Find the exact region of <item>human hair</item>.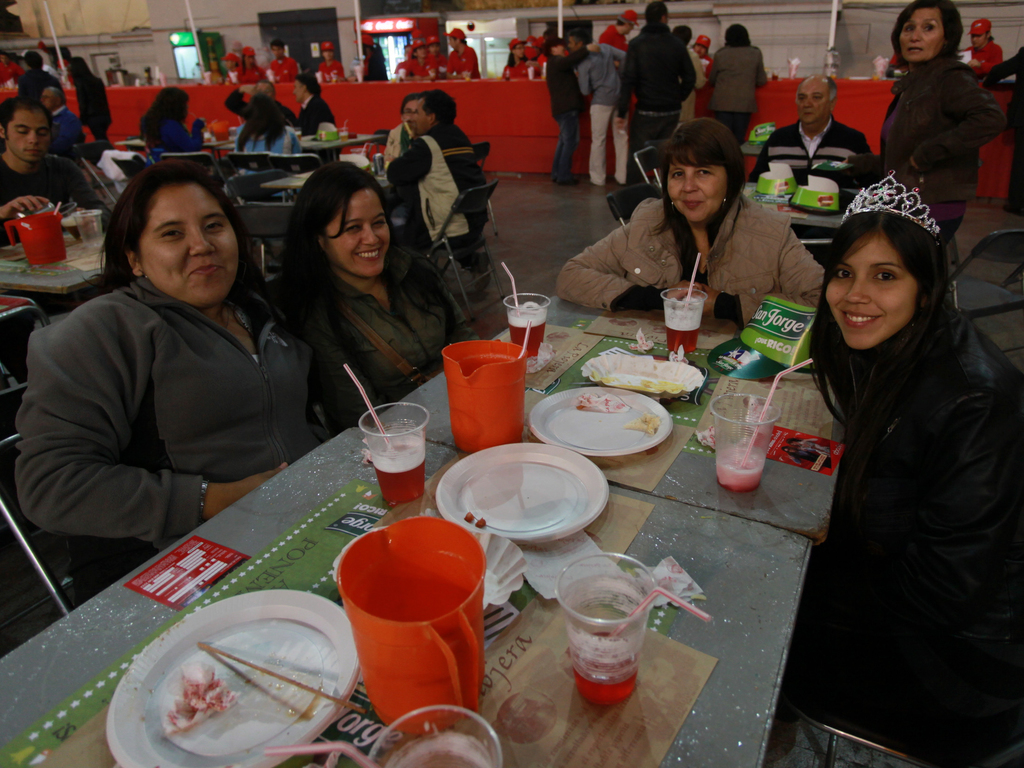
Exact region: pyautogui.locateOnScreen(236, 94, 287, 154).
